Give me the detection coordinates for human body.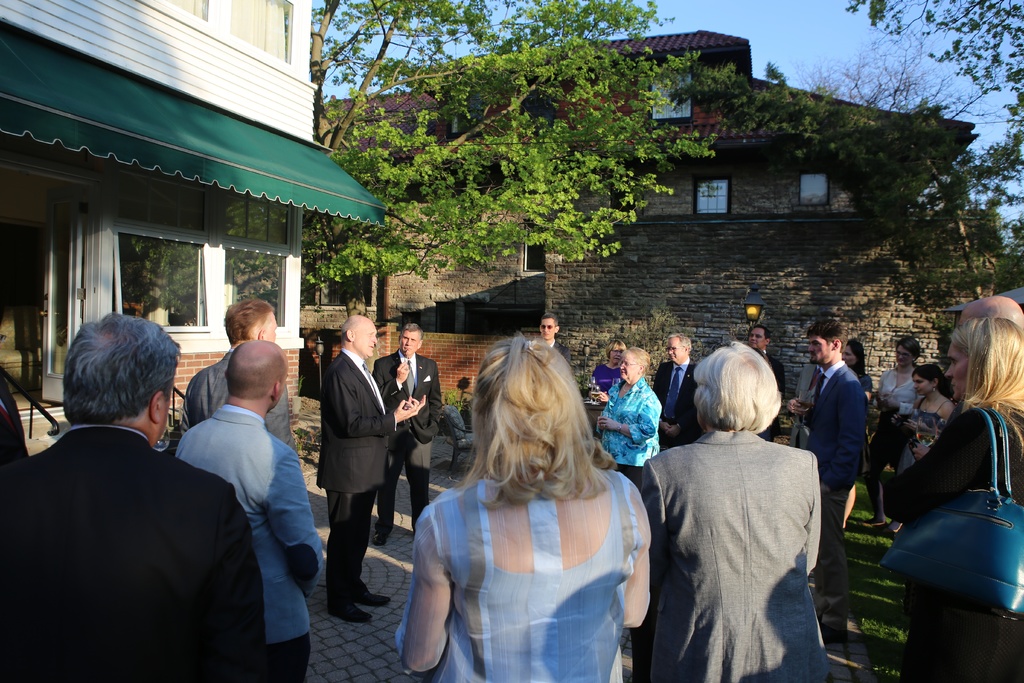
[left=793, top=365, right=823, bottom=448].
